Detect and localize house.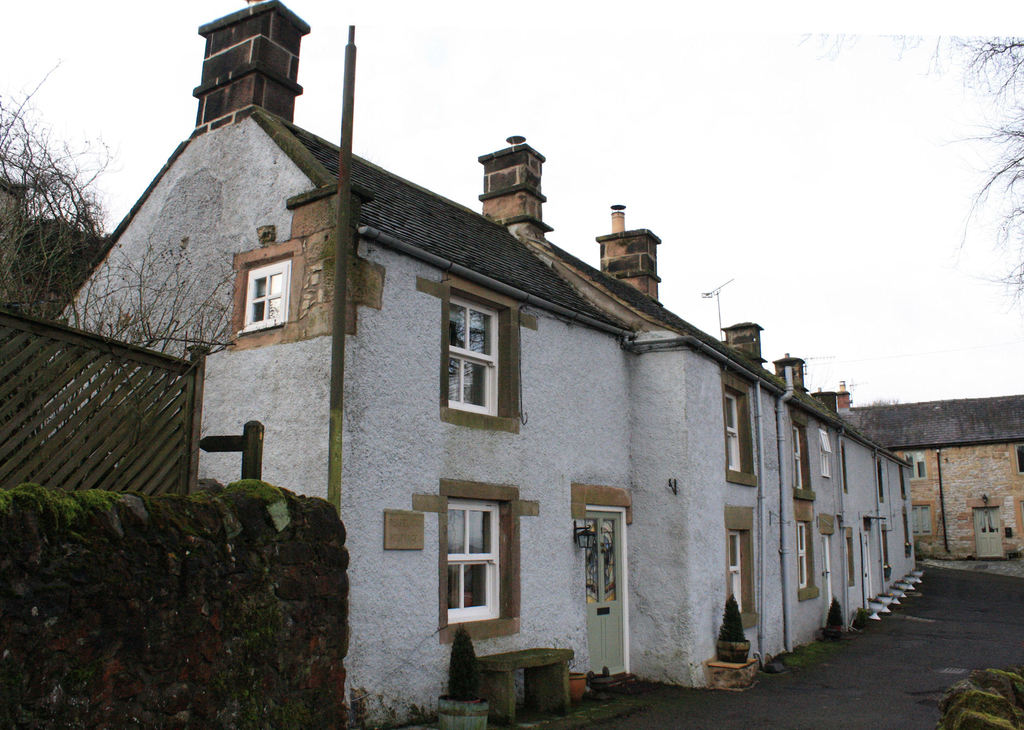
Localized at bbox(849, 395, 1023, 574).
